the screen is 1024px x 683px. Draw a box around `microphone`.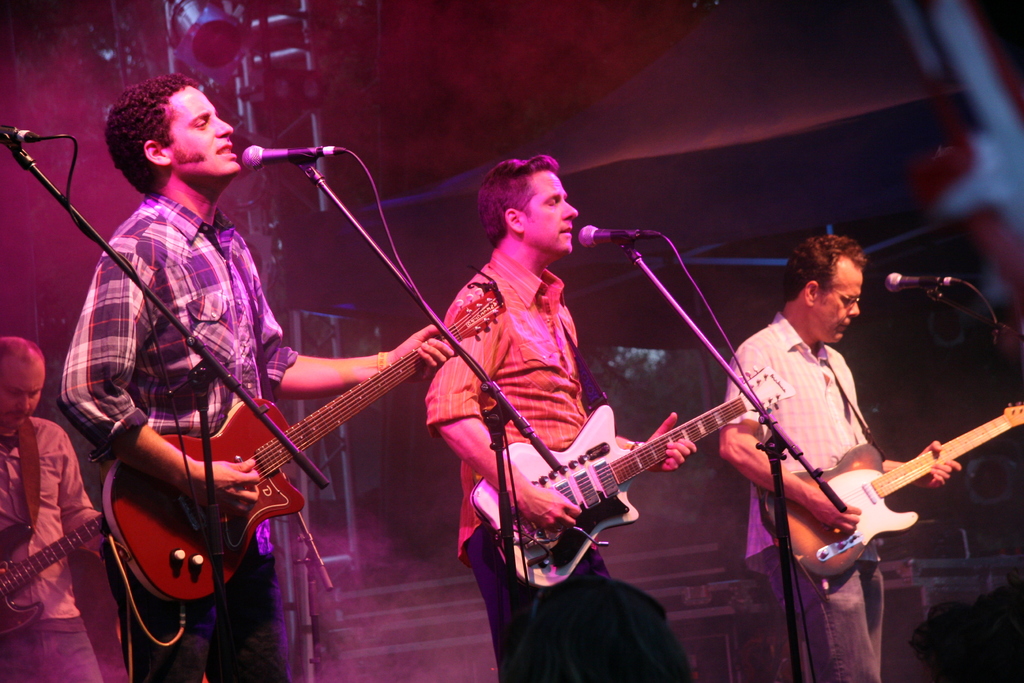
(x1=886, y1=273, x2=963, y2=292).
